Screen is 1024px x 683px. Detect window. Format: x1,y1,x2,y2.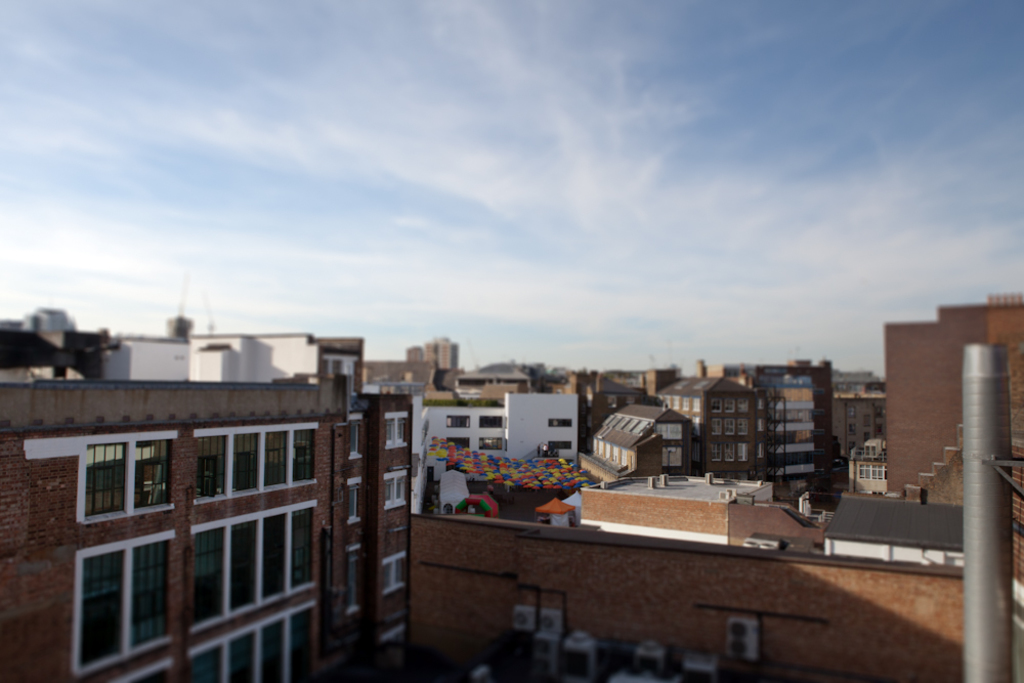
378,549,404,594.
